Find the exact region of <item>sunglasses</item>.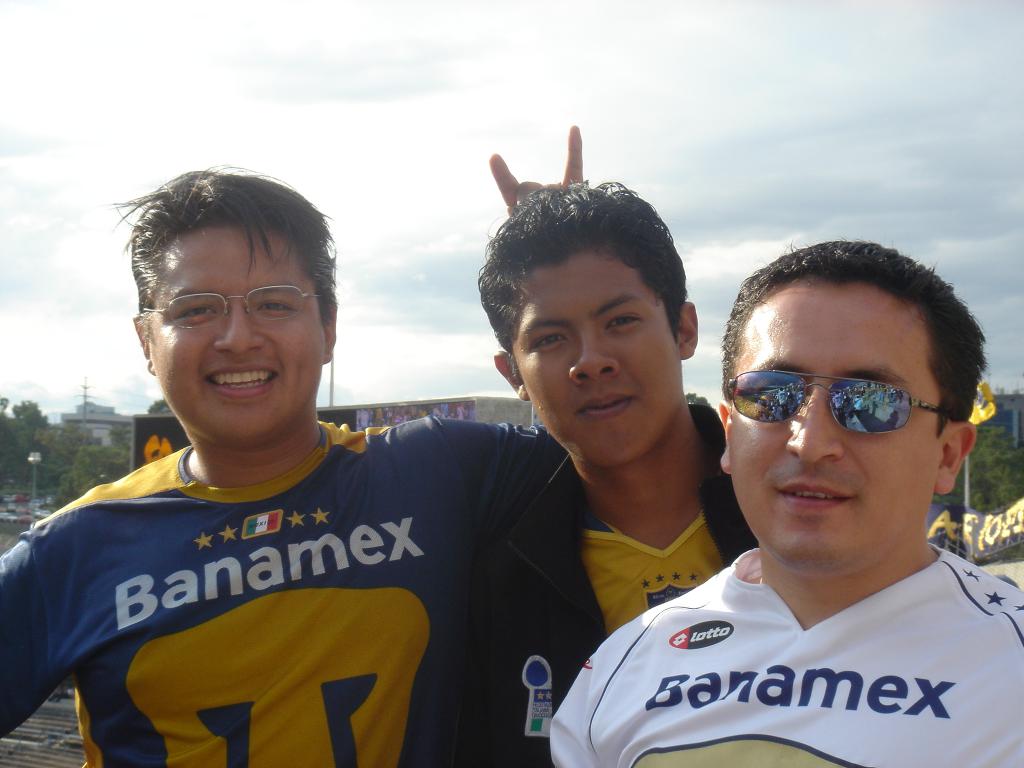
Exact region: left=728, top=369, right=961, bottom=431.
